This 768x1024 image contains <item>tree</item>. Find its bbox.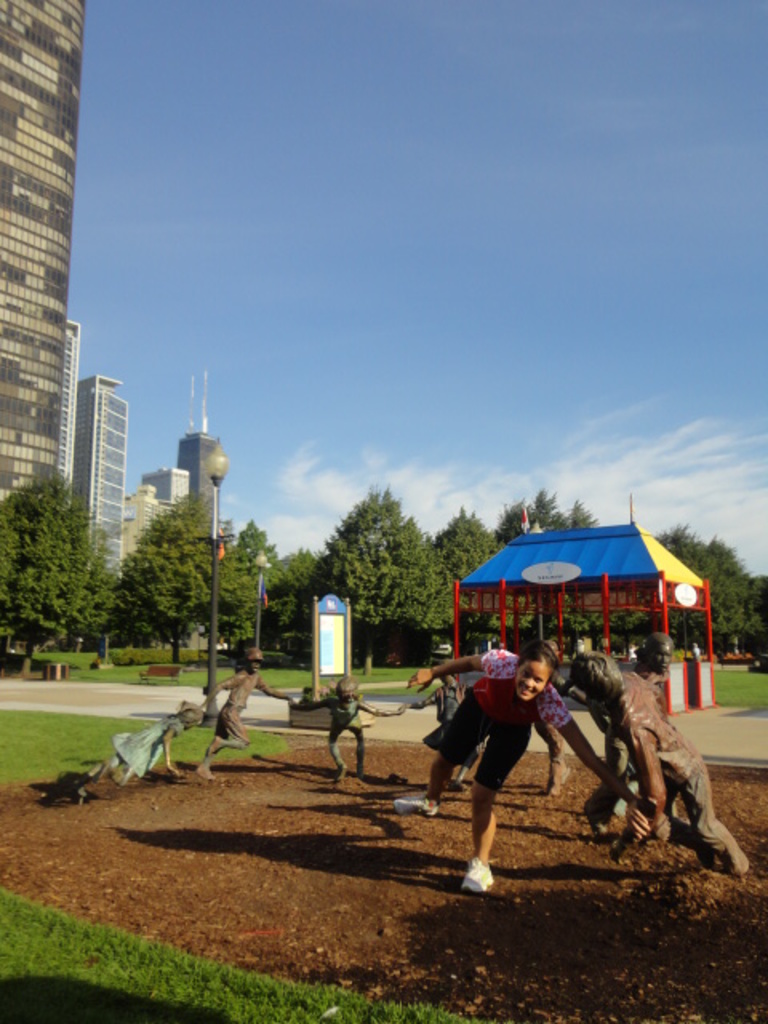
94:482:261:677.
